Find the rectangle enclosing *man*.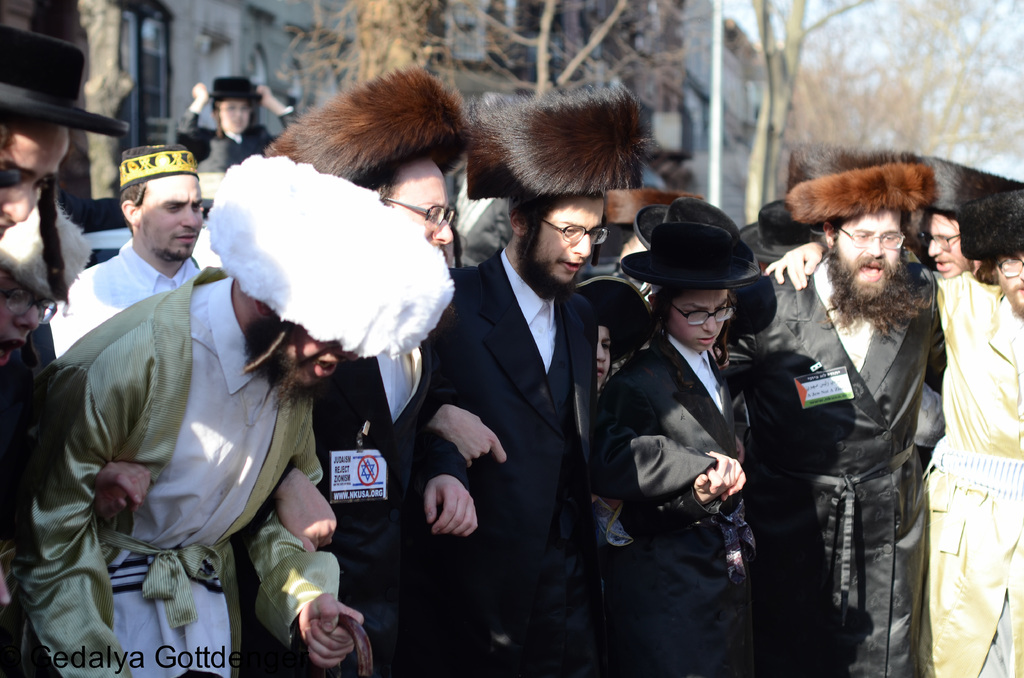
902:195:993:305.
